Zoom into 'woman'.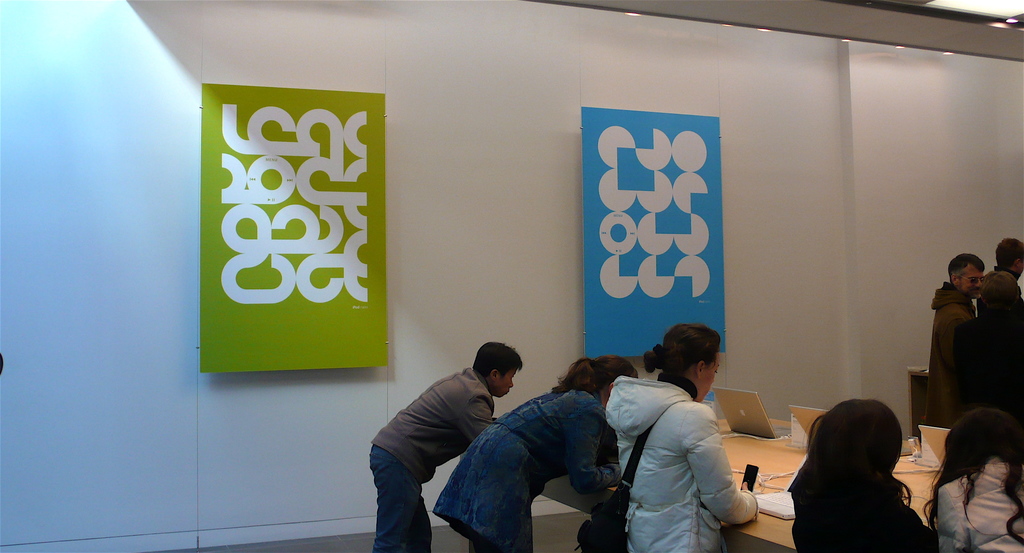
Zoom target: 429/352/633/552.
